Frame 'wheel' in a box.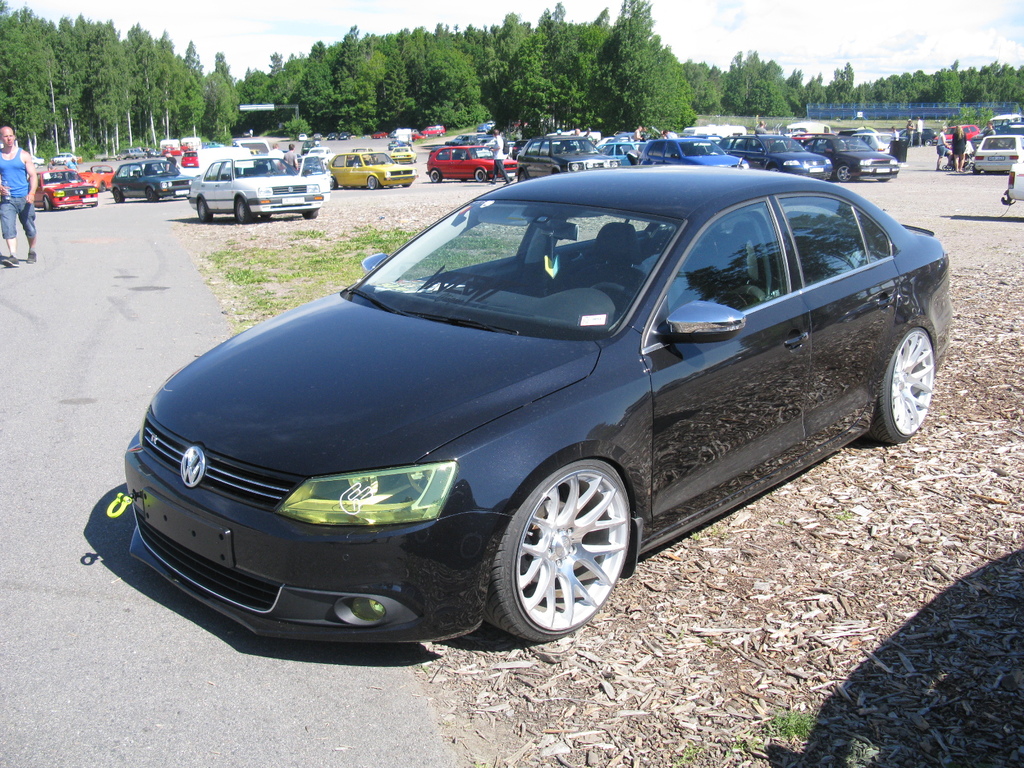
(551,166,563,174).
